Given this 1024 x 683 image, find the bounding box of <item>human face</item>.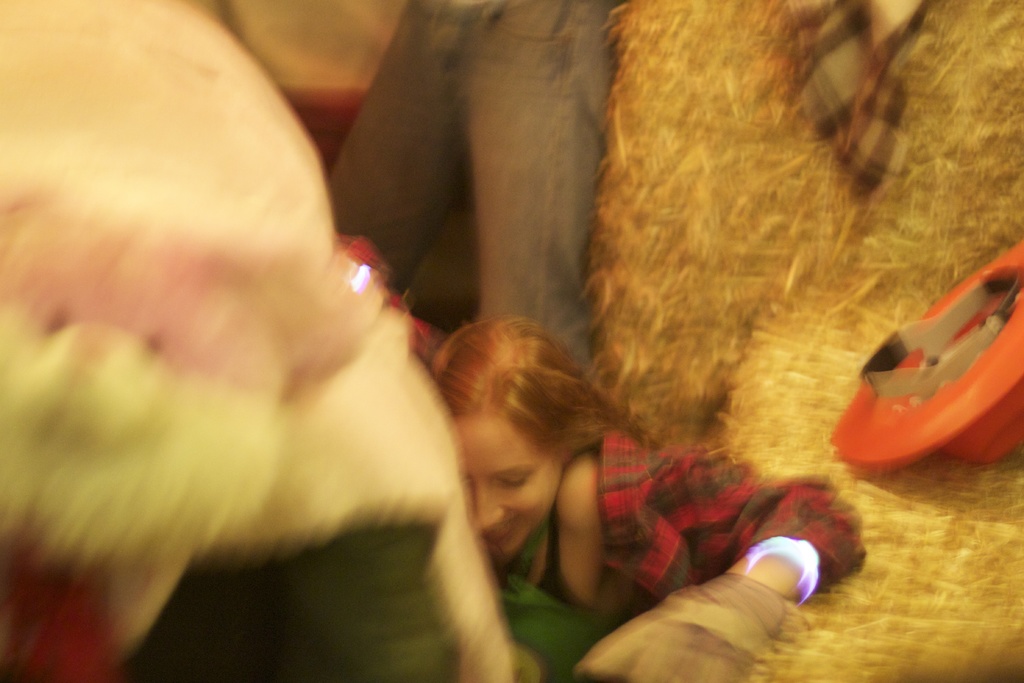
BBox(452, 416, 561, 547).
